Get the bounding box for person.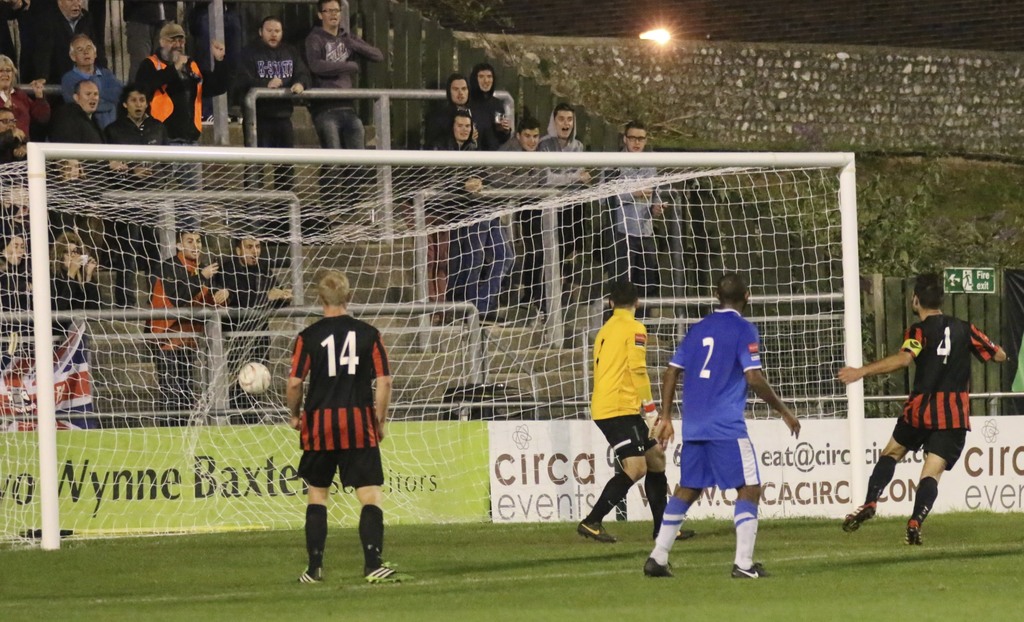
(x1=0, y1=0, x2=104, y2=81).
